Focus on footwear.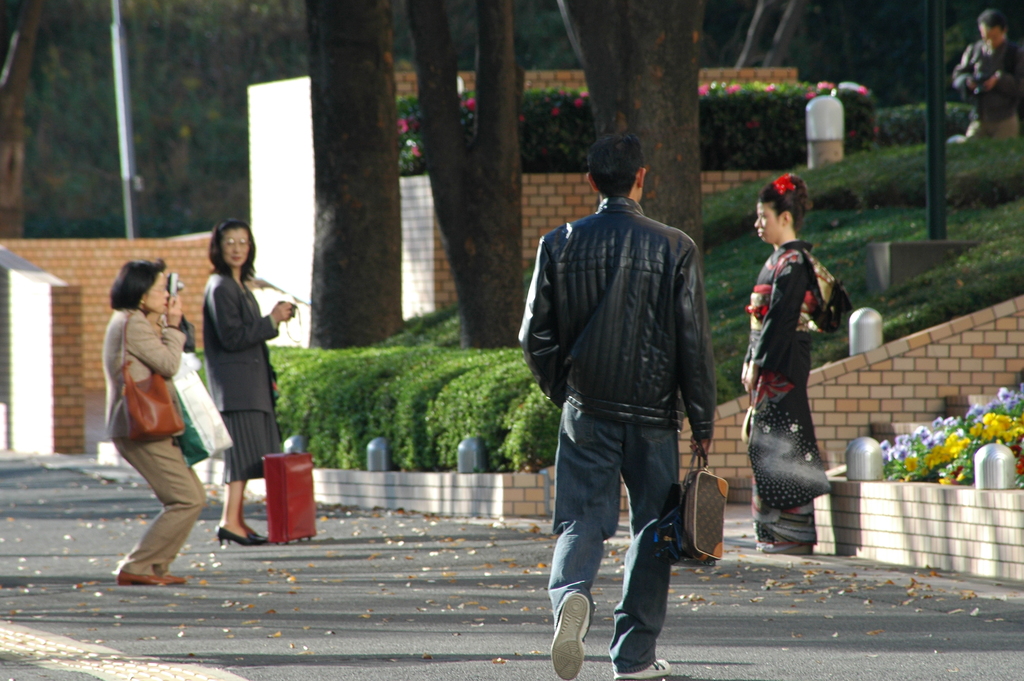
Focused at [614,655,671,680].
